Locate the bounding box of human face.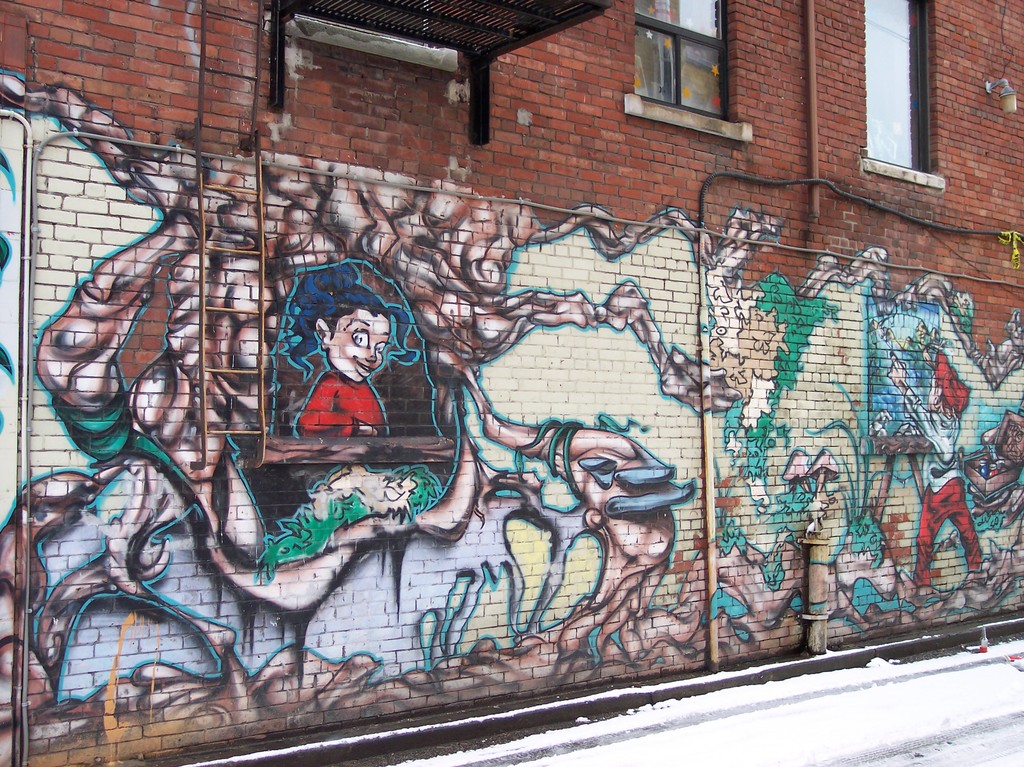
Bounding box: BBox(927, 374, 935, 411).
